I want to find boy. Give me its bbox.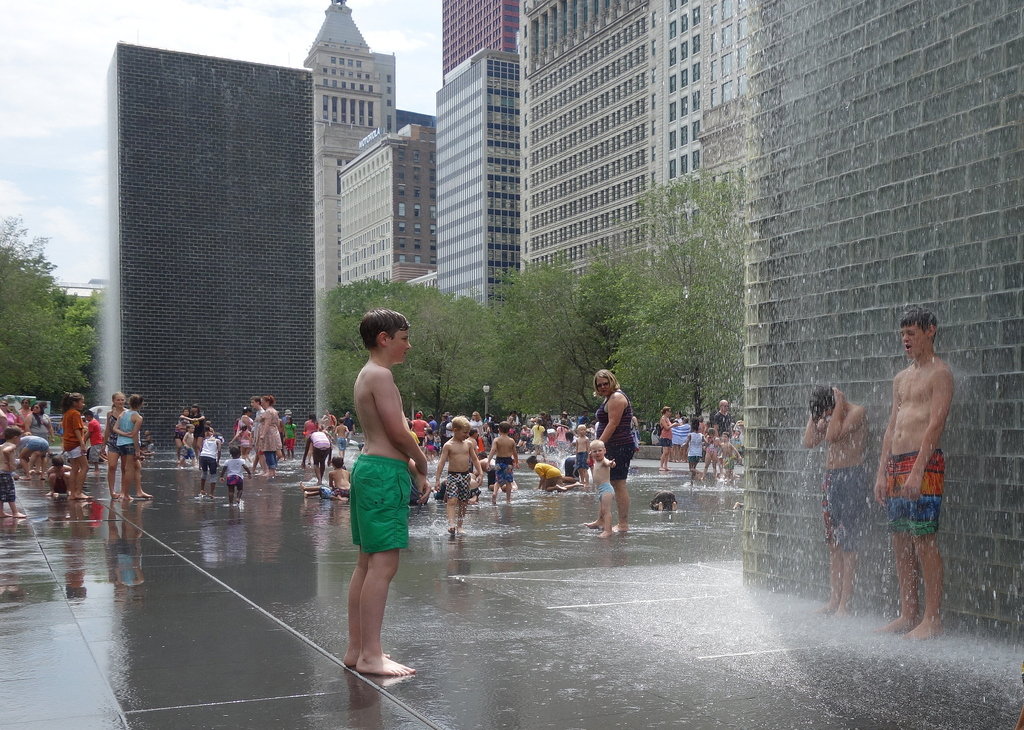
{"x1": 873, "y1": 308, "x2": 953, "y2": 640}.
